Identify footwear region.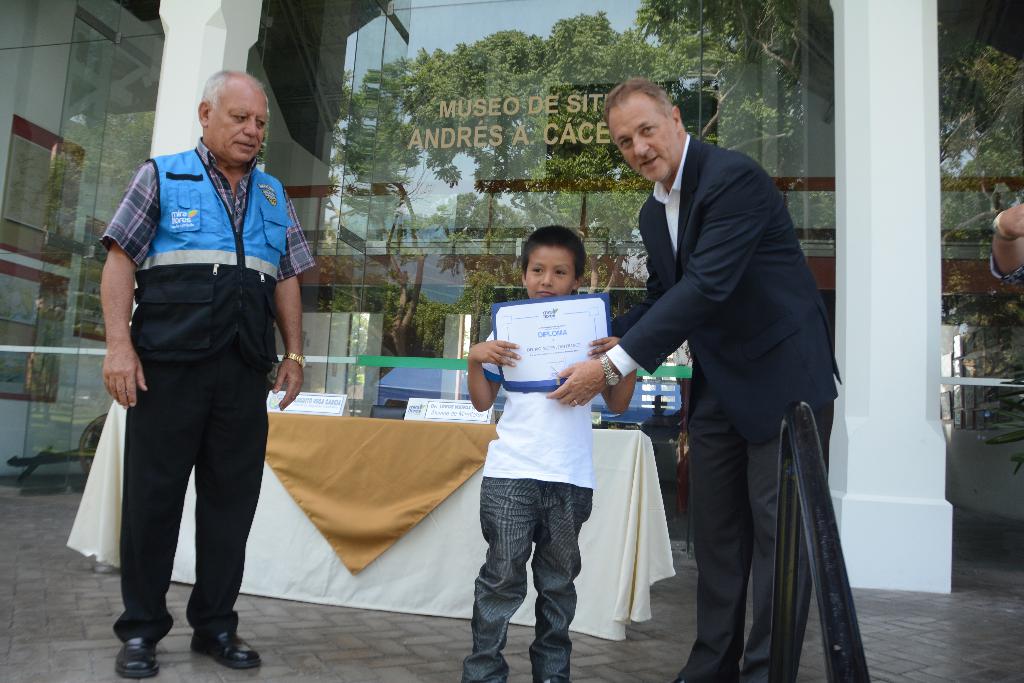
Region: <box>121,637,166,675</box>.
